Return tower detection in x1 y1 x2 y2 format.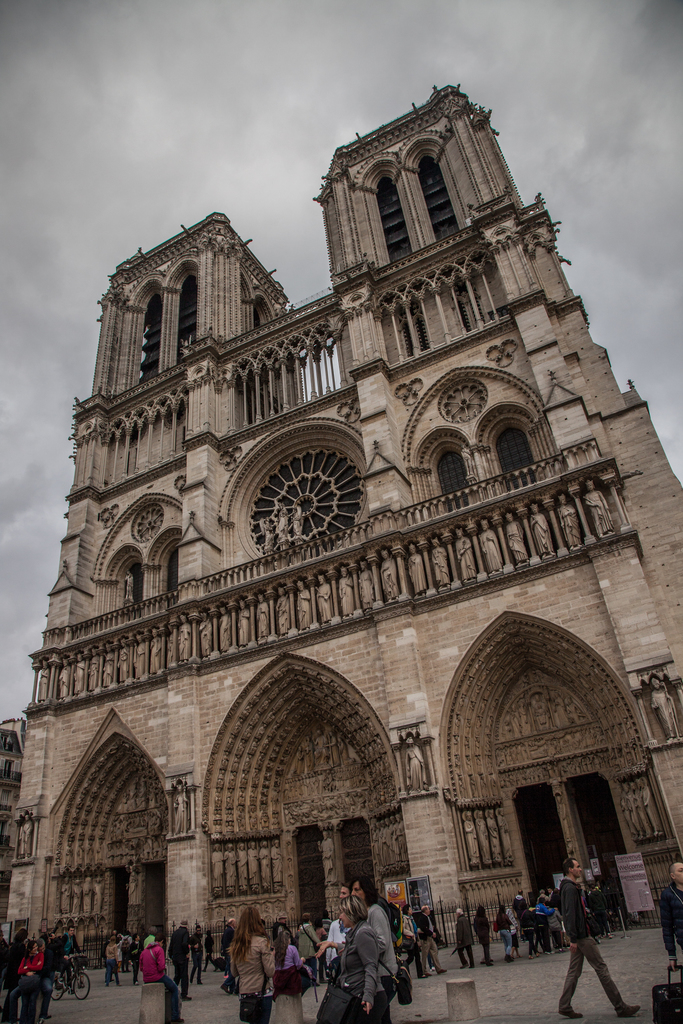
1 89 682 958.
